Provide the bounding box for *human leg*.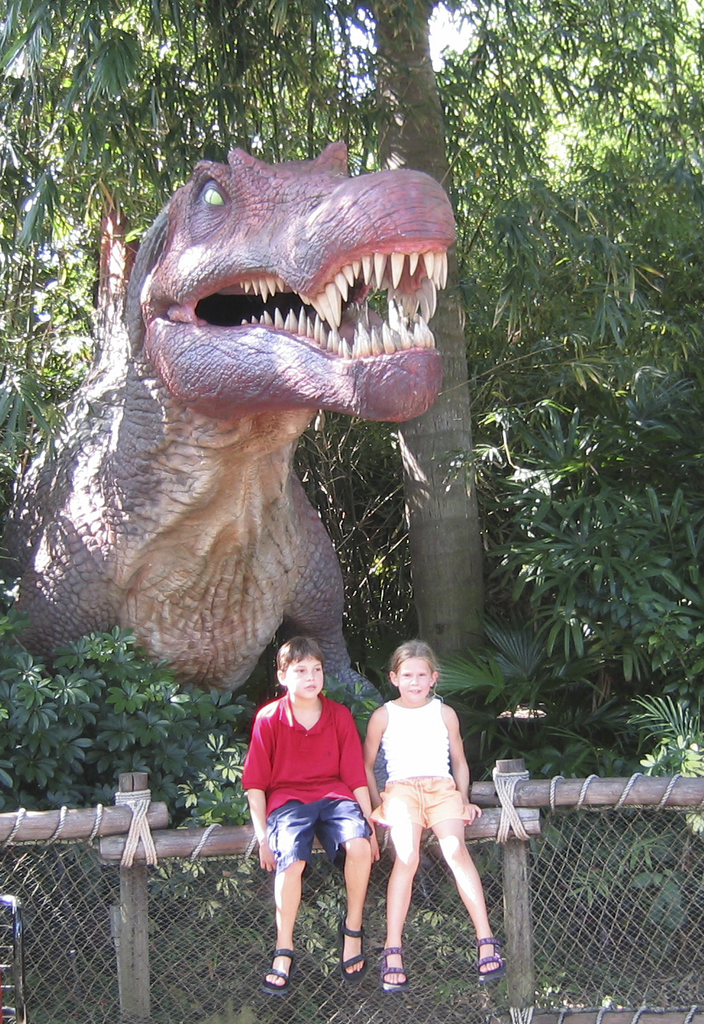
[x1=380, y1=826, x2=422, y2=984].
